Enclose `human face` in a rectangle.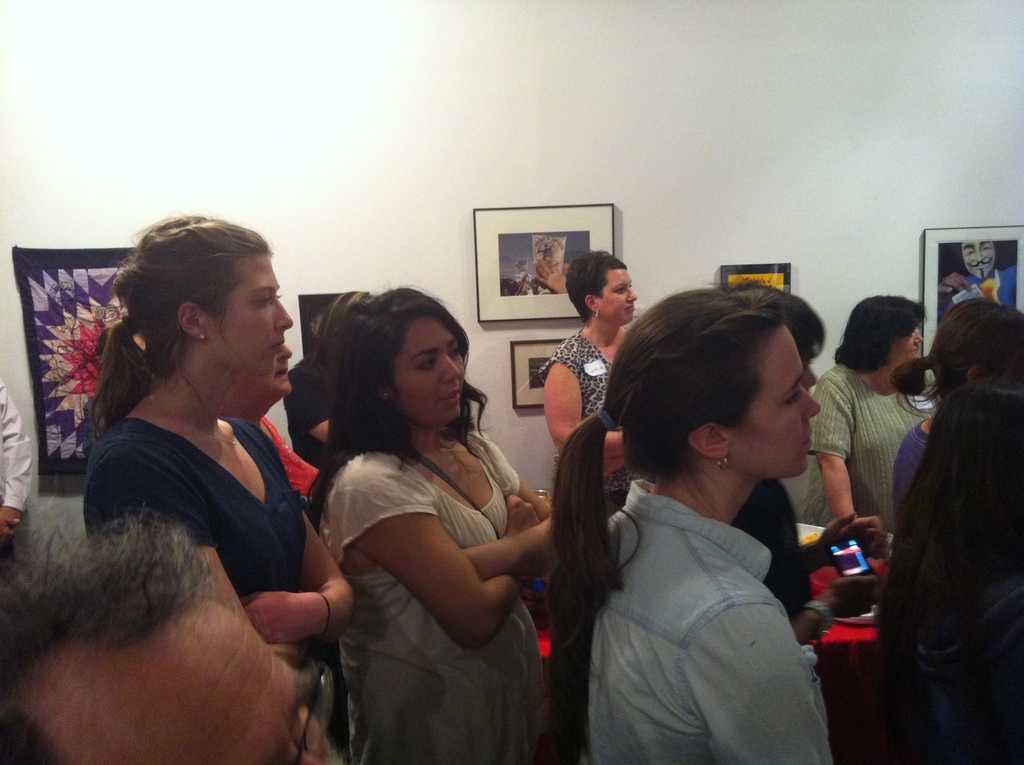
region(391, 314, 467, 420).
